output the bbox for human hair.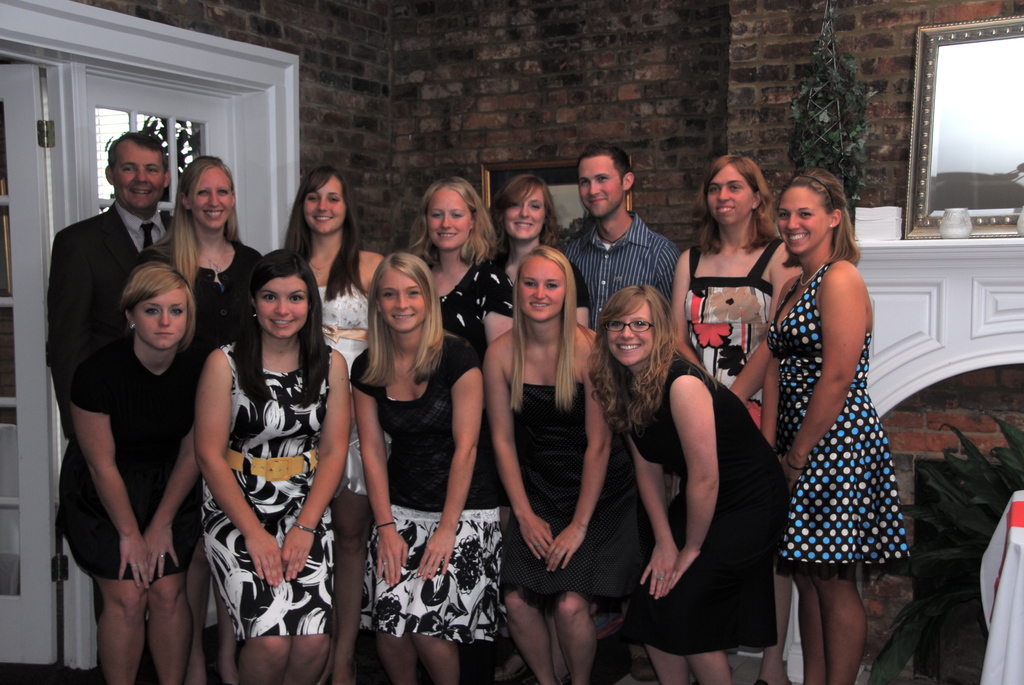
bbox=[509, 245, 595, 414].
